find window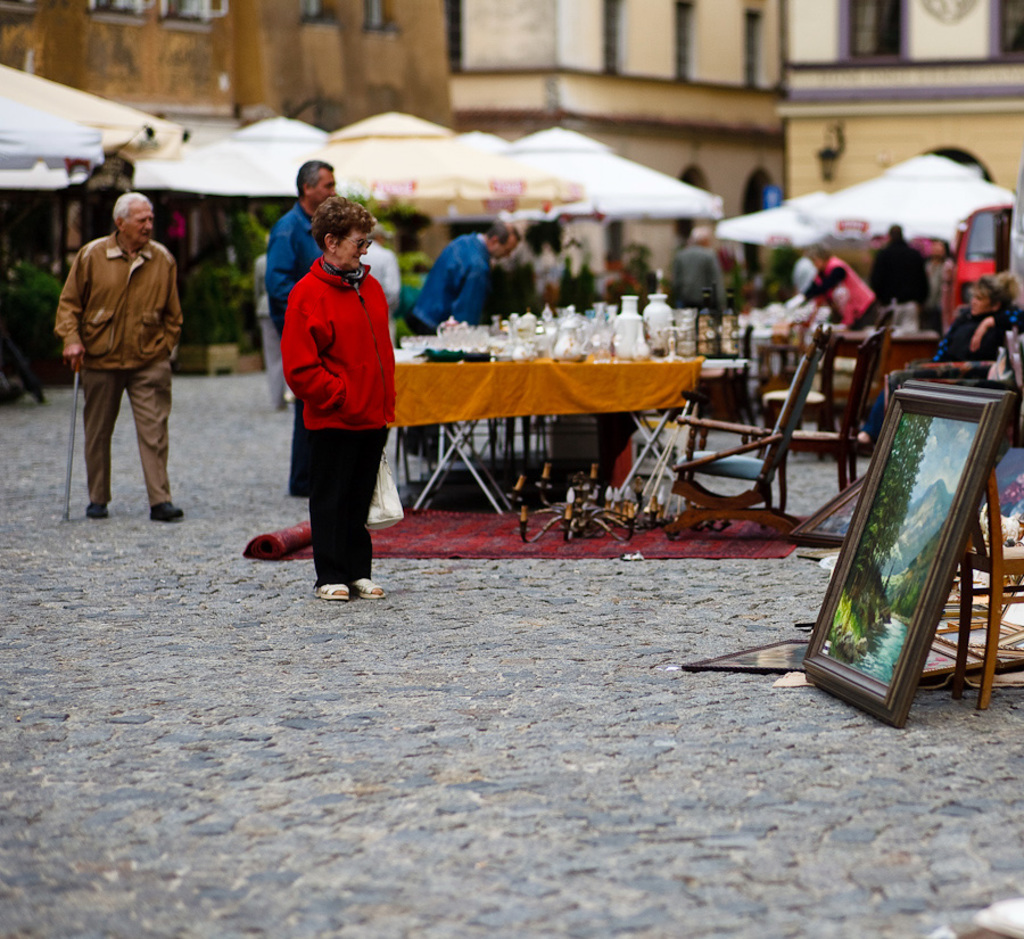
{"x1": 744, "y1": 9, "x2": 763, "y2": 85}
